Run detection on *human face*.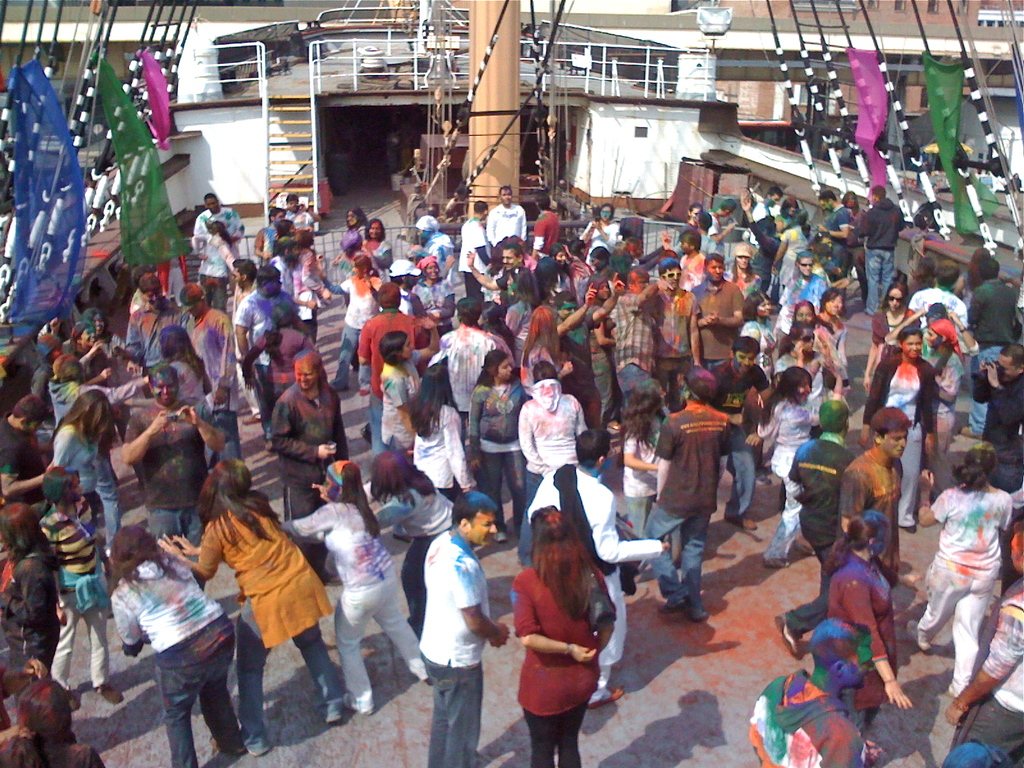
Result: x1=666, y1=265, x2=685, y2=290.
